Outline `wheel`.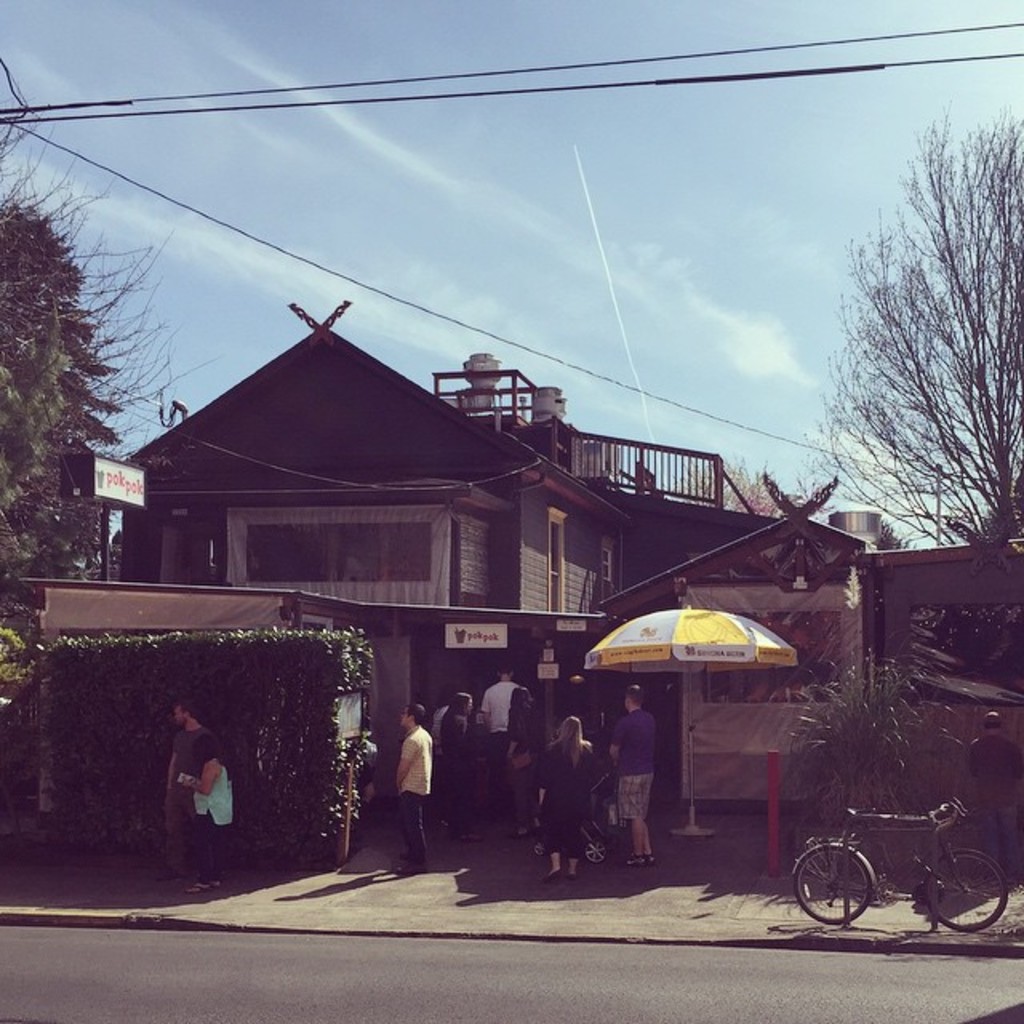
Outline: box=[797, 845, 870, 922].
